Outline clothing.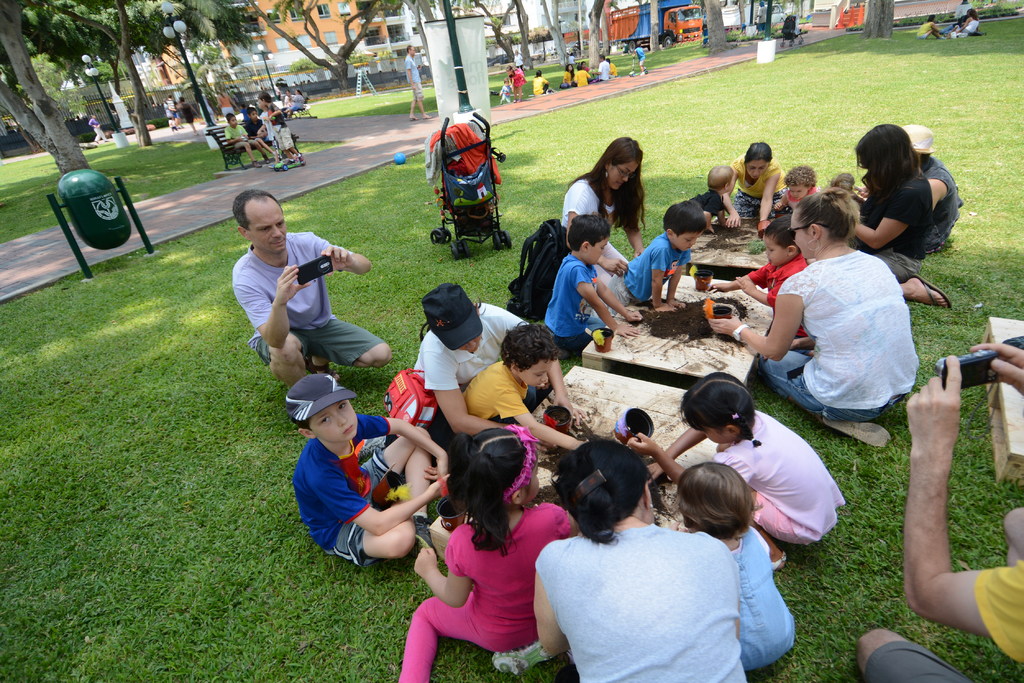
Outline: Rect(729, 158, 790, 220).
